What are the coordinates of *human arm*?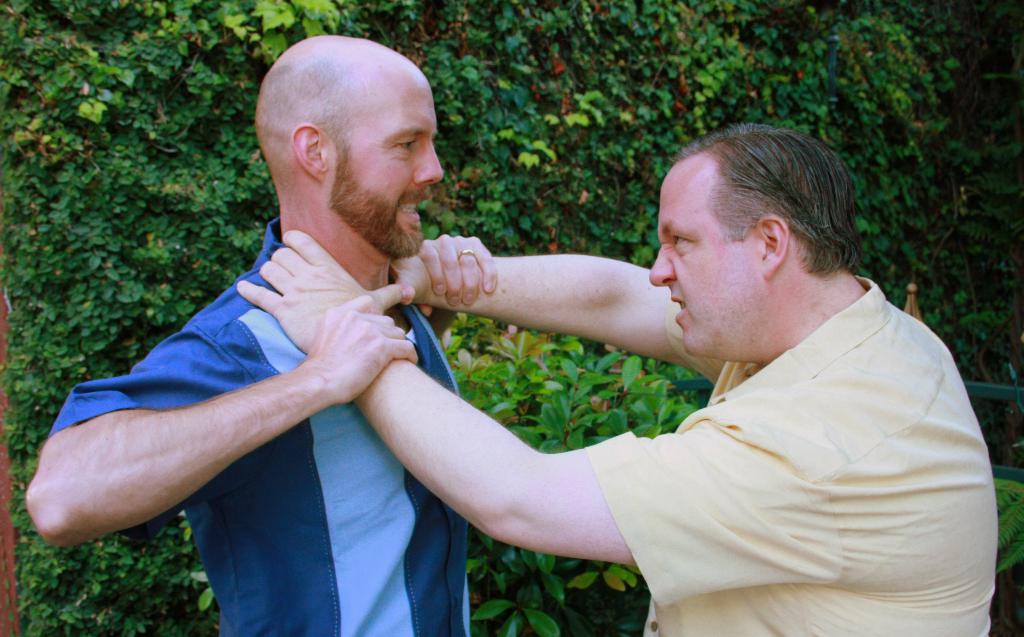
<bbox>409, 225, 500, 312</bbox>.
